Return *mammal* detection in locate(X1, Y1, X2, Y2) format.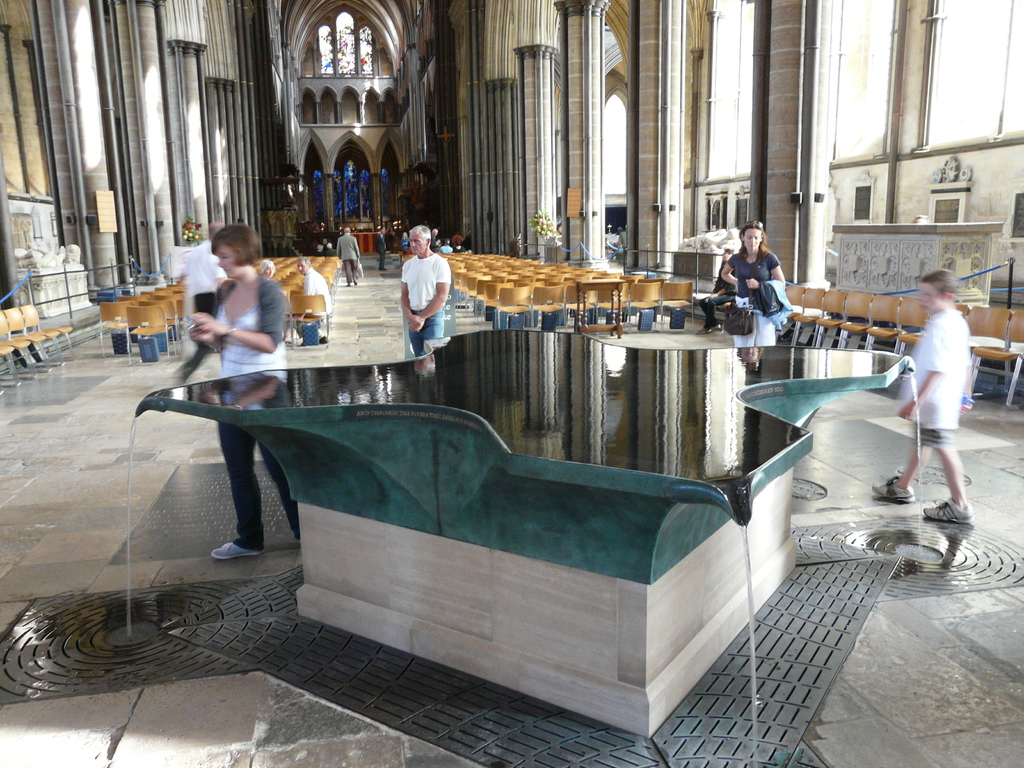
locate(399, 227, 452, 358).
